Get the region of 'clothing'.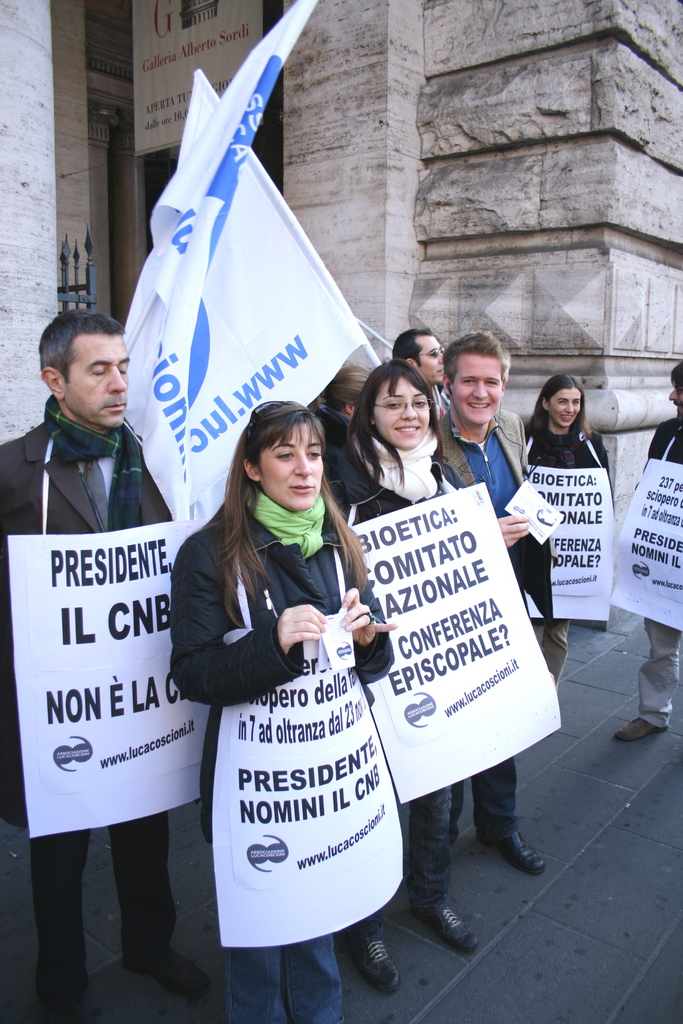
<bbox>445, 405, 526, 842</bbox>.
